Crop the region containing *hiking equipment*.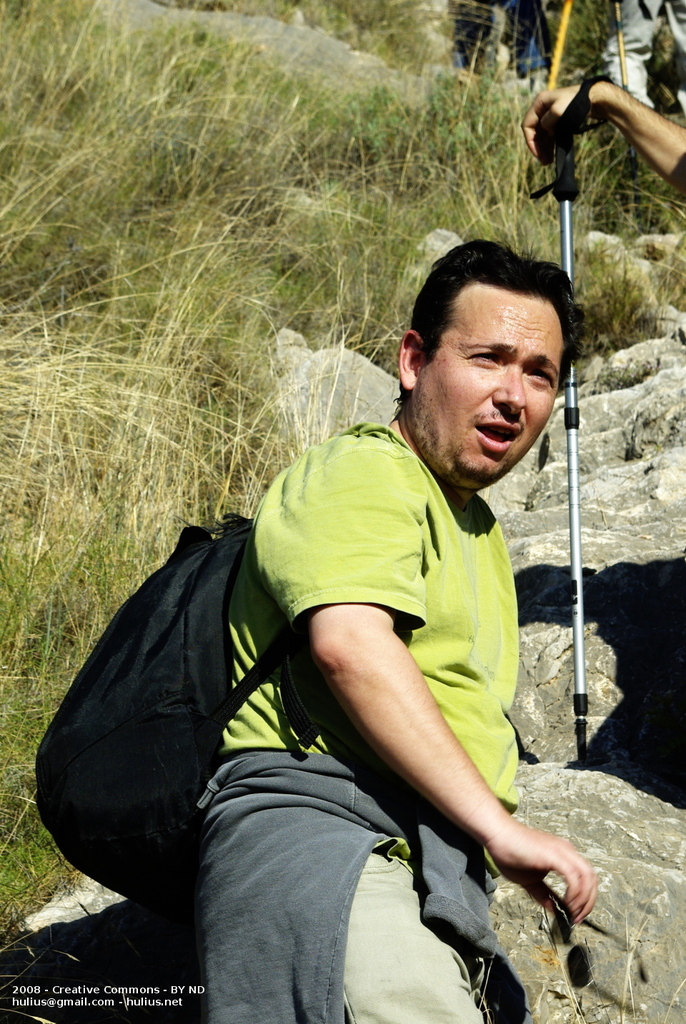
Crop region: locate(611, 0, 627, 222).
